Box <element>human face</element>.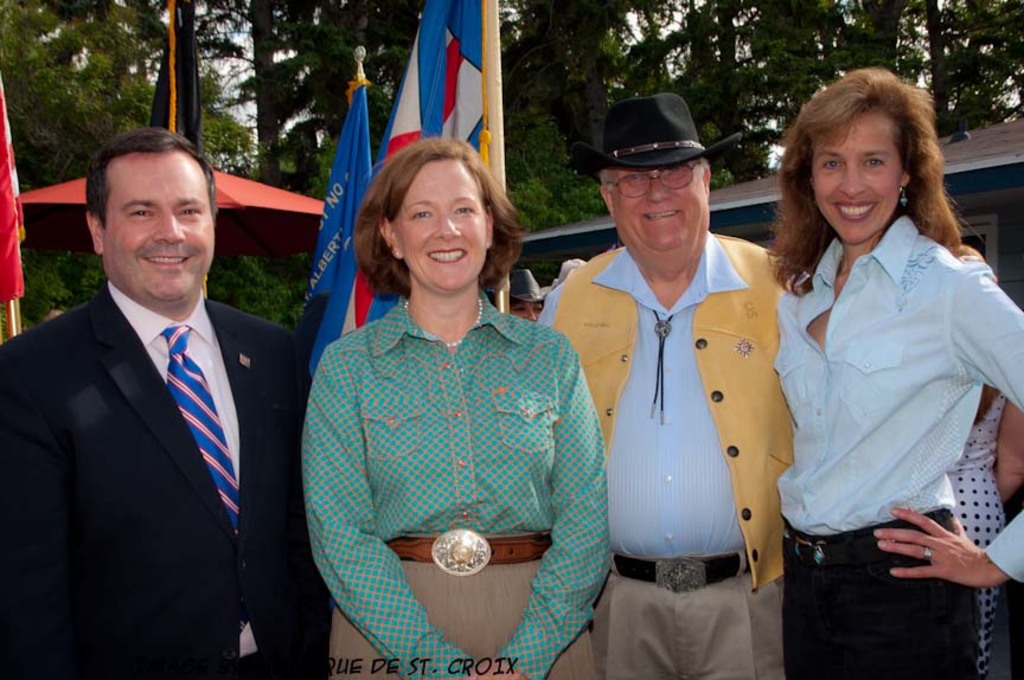
locate(510, 302, 544, 321).
